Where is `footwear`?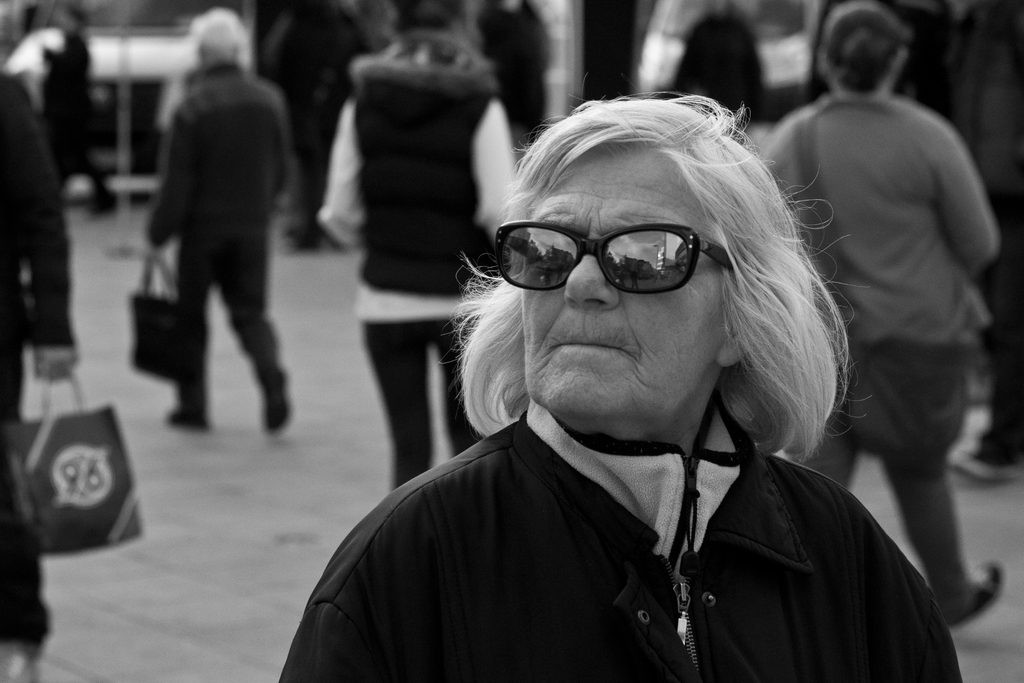
263 374 292 432.
